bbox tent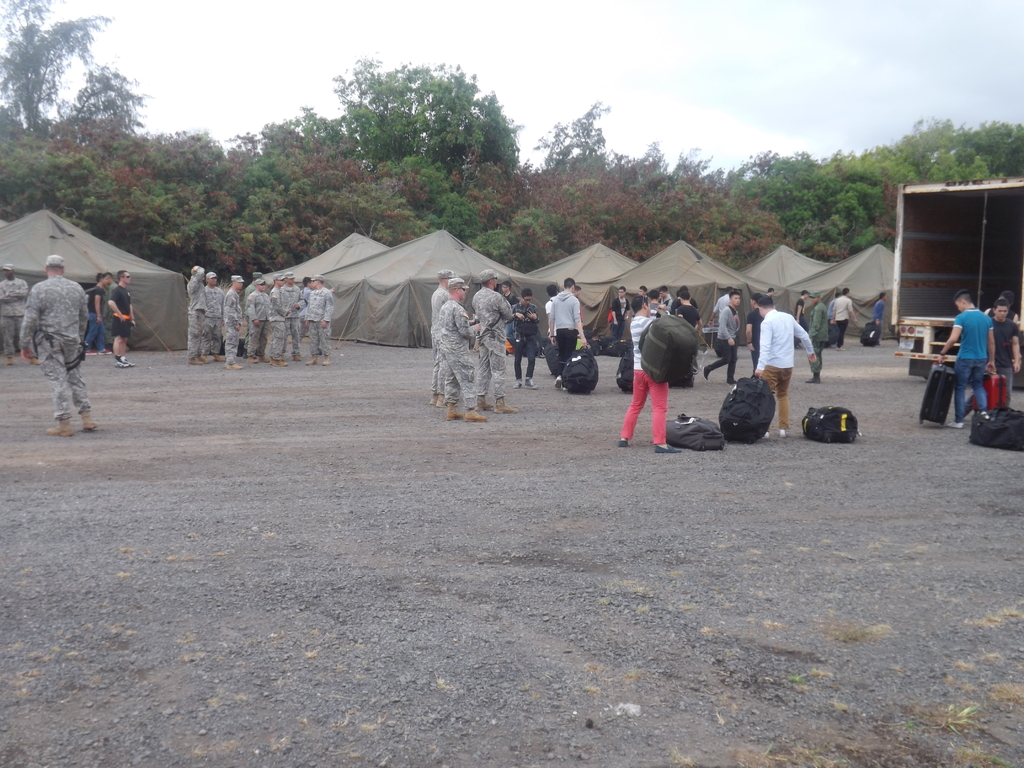
crop(271, 227, 524, 356)
